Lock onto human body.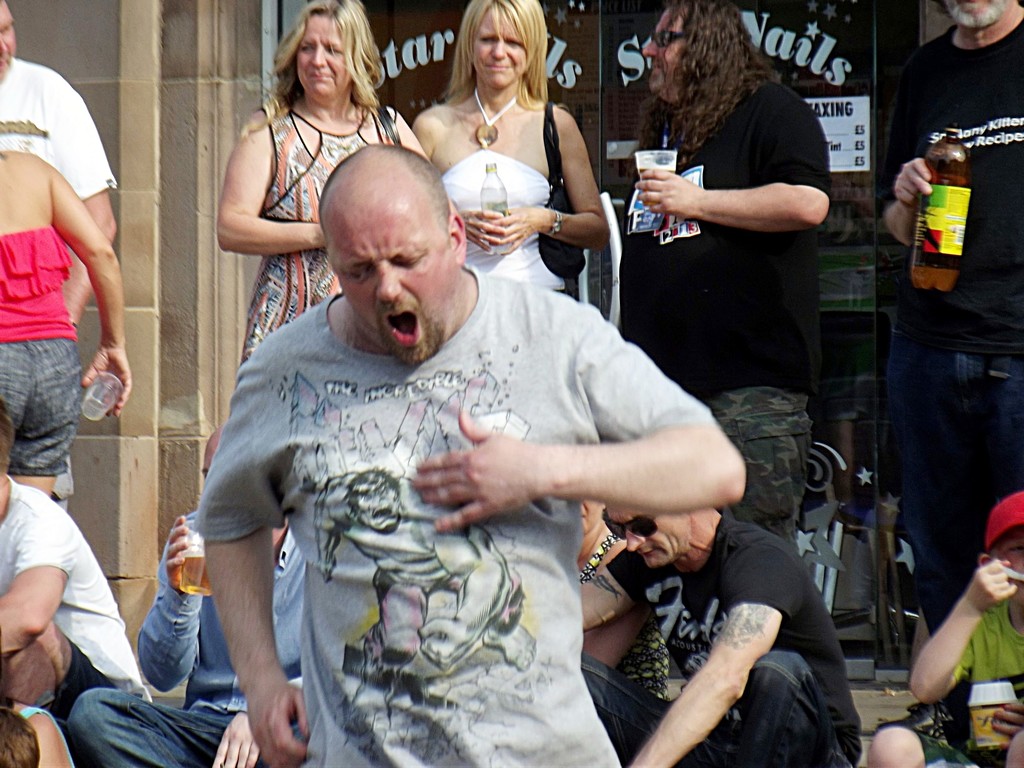
Locked: select_region(599, 0, 829, 542).
